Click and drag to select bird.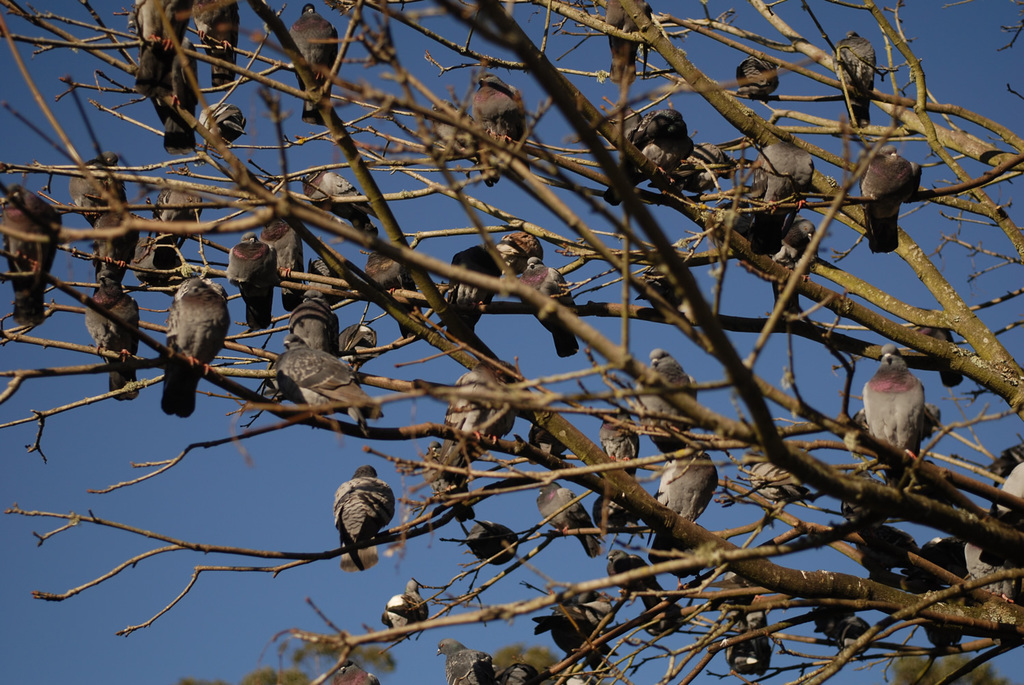
Selection: [595, 484, 642, 544].
